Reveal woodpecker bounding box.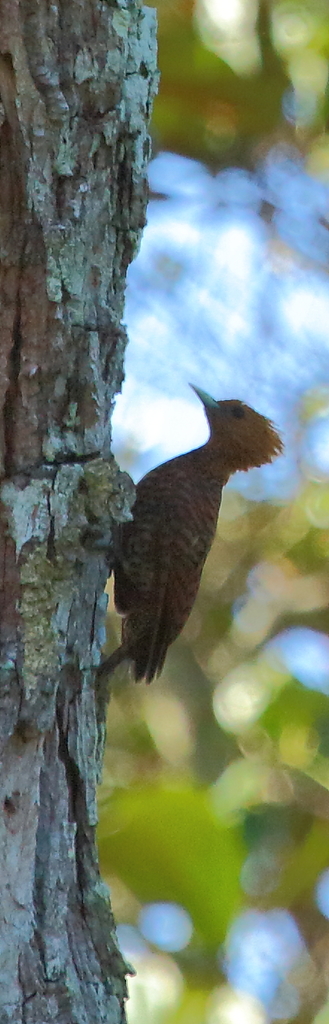
Revealed: {"x1": 66, "y1": 372, "x2": 315, "y2": 693}.
